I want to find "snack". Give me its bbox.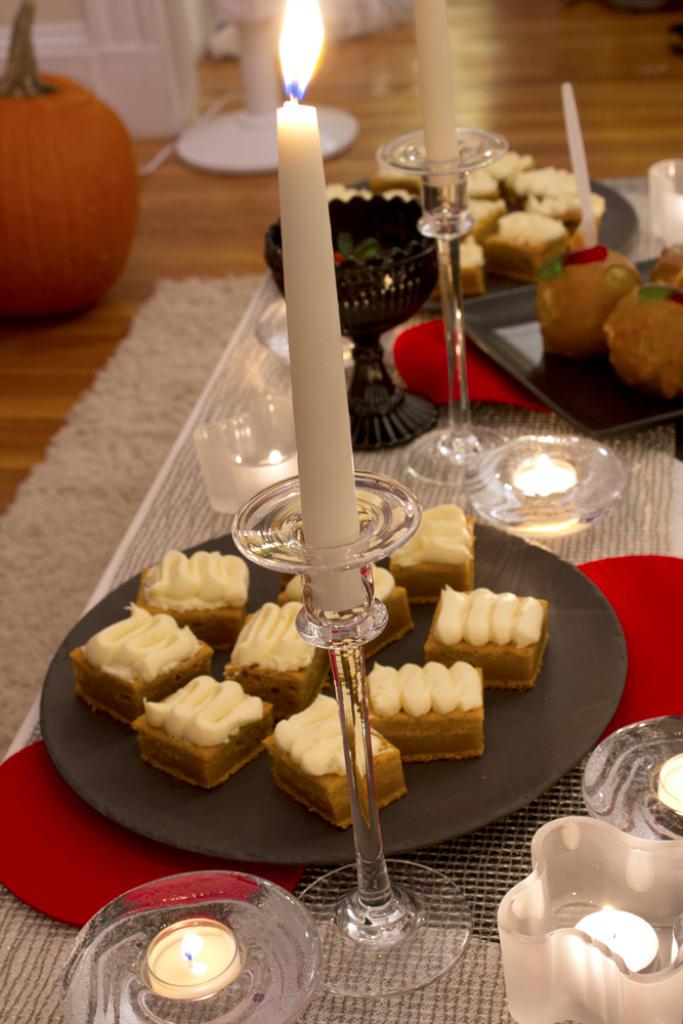
[x1=427, y1=583, x2=553, y2=693].
